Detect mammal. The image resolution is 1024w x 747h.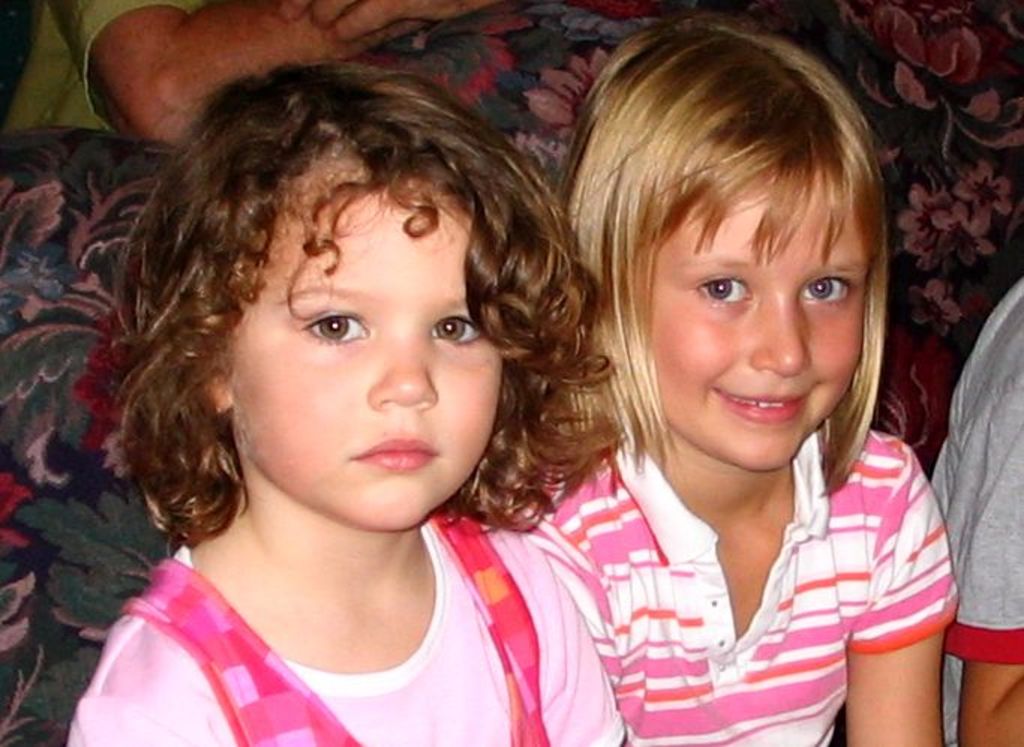
936, 272, 1023, 746.
